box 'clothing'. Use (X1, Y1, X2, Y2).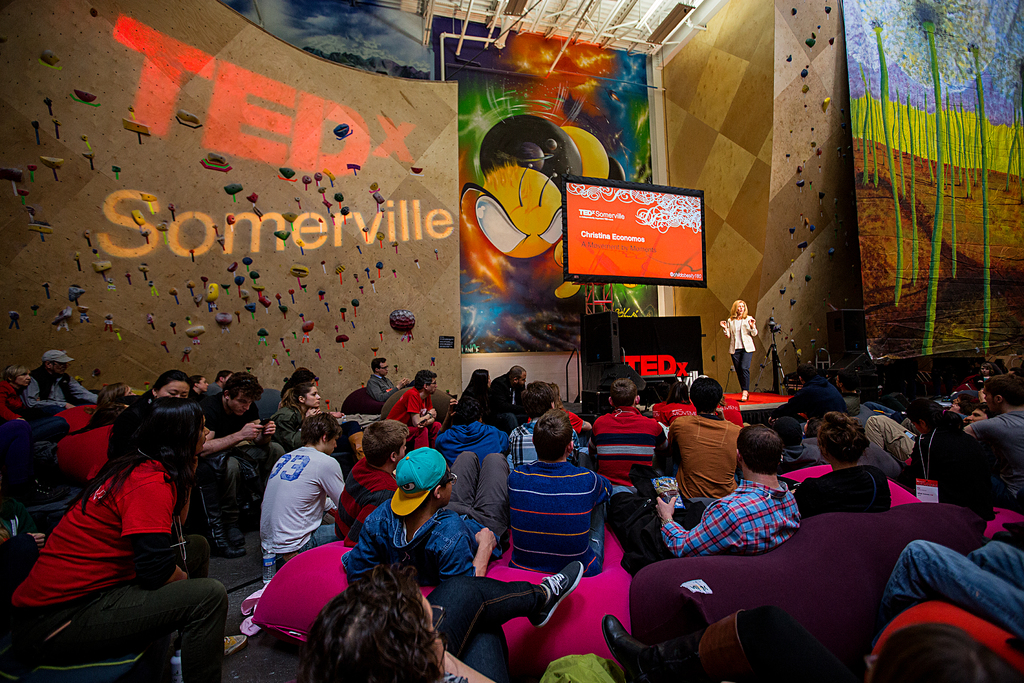
(0, 450, 226, 682).
